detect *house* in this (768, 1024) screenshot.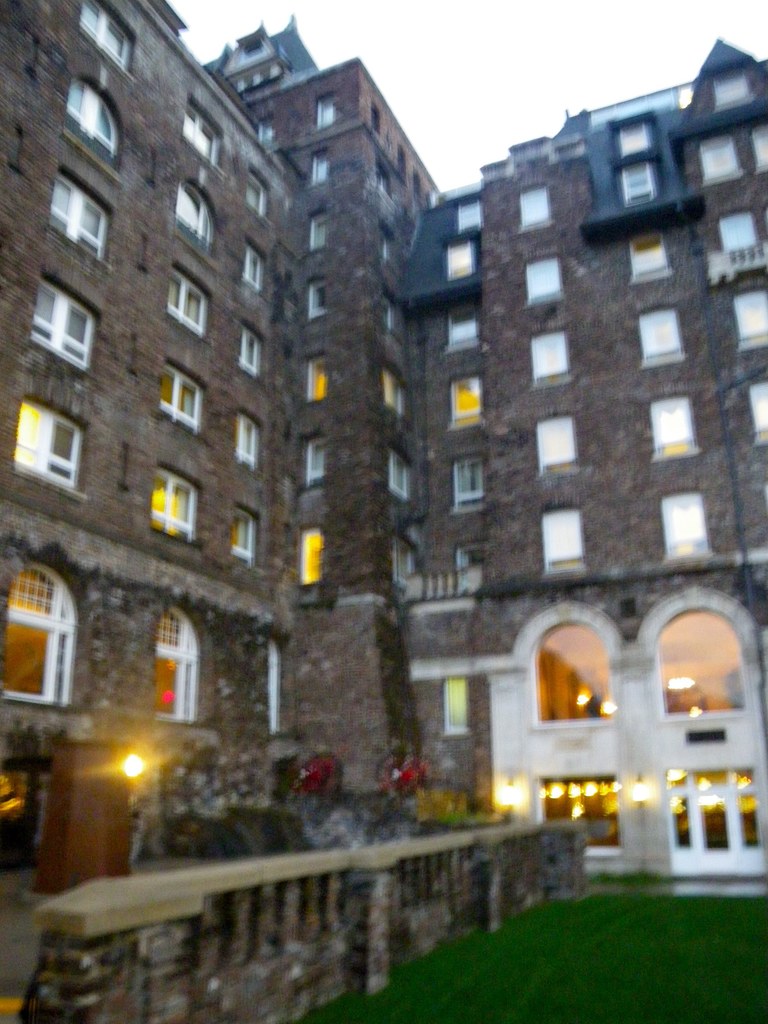
Detection: bbox=(0, 0, 767, 846).
